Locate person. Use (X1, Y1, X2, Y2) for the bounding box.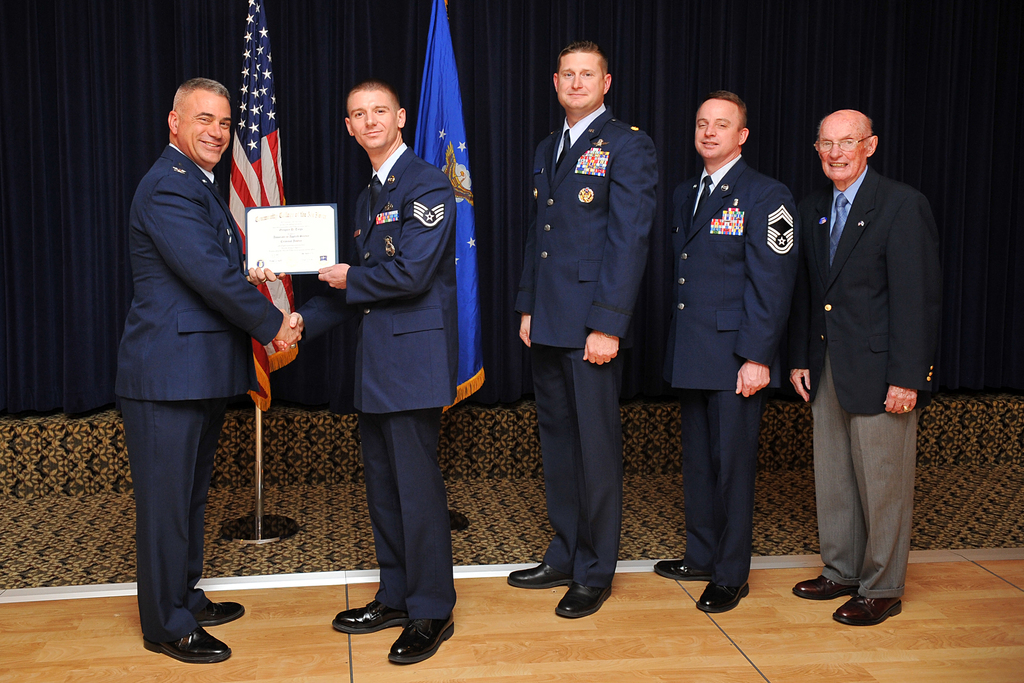
(111, 76, 311, 666).
